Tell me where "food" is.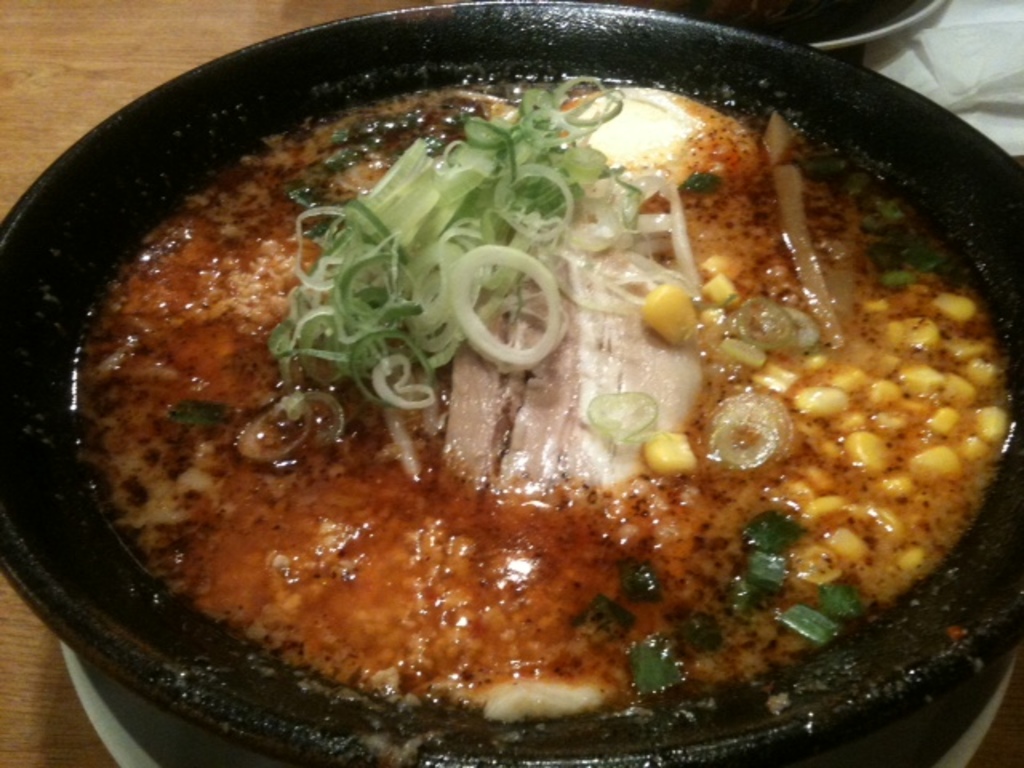
"food" is at region(72, 61, 954, 731).
